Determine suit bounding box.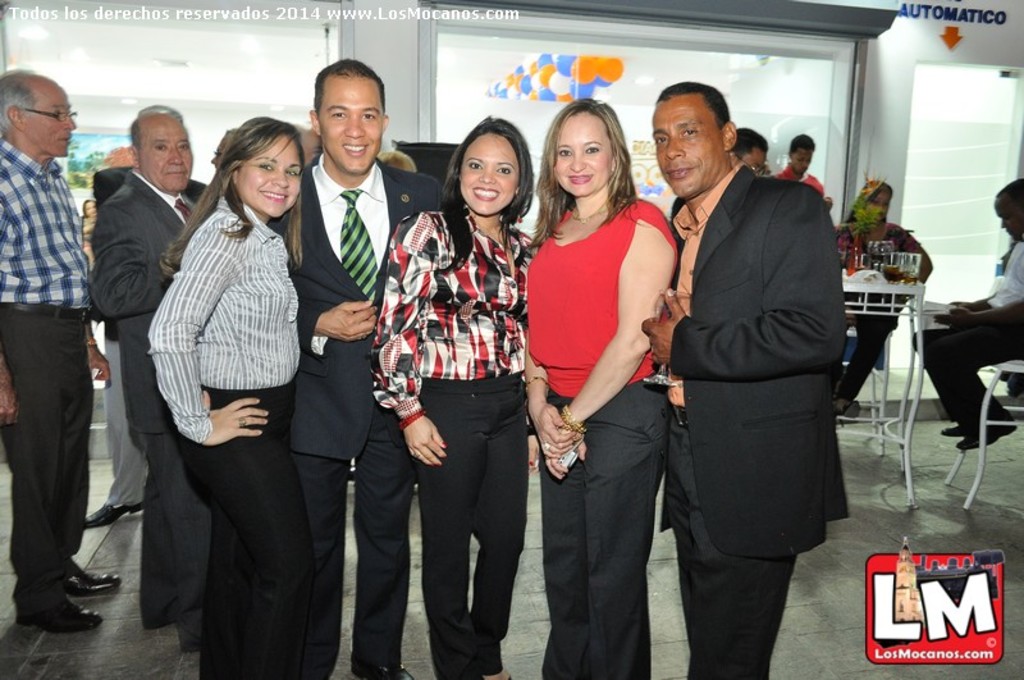
Determined: BBox(93, 164, 212, 508).
